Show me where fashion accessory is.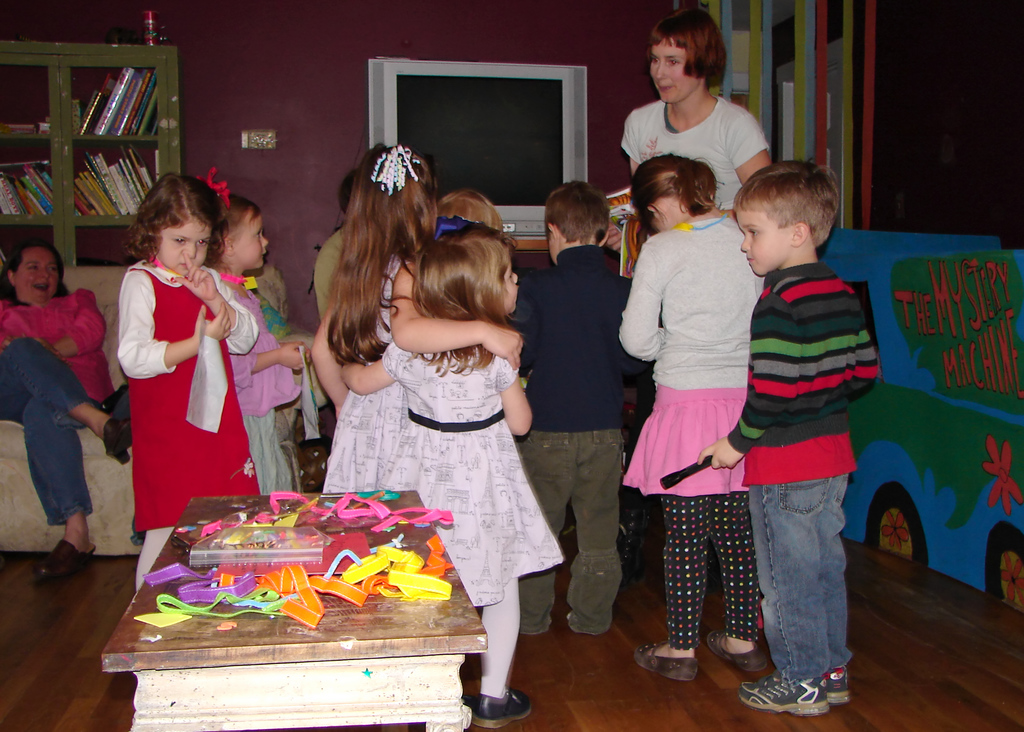
fashion accessory is at (148,257,176,273).
